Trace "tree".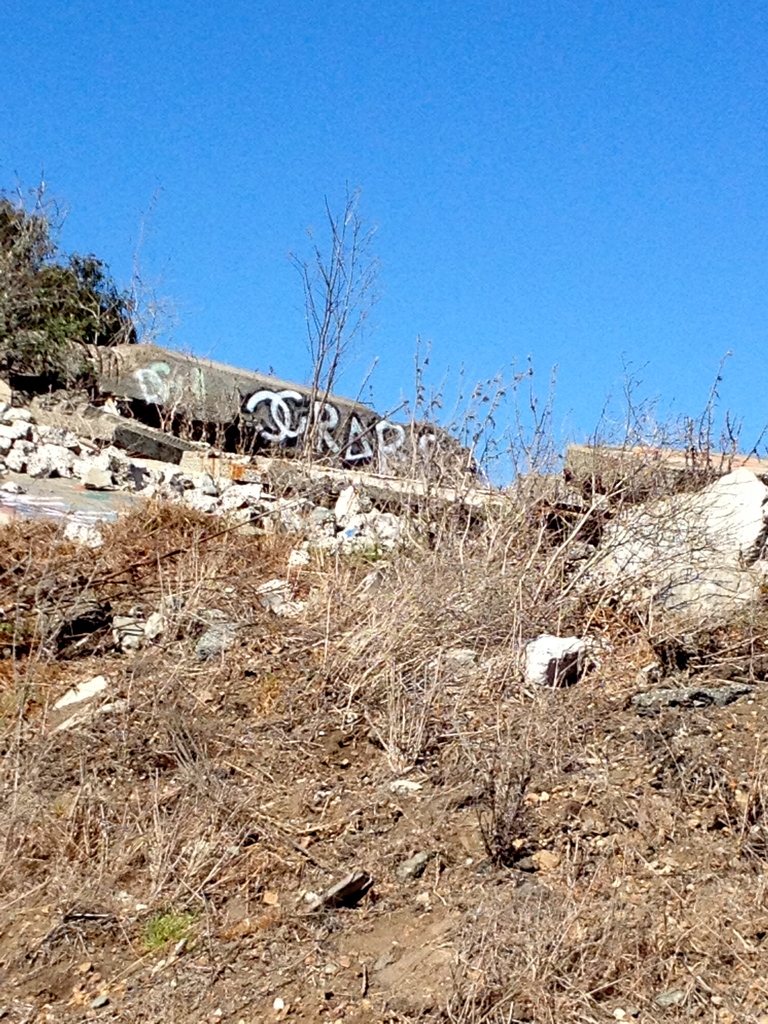
Traced to <bbox>282, 175, 397, 390</bbox>.
